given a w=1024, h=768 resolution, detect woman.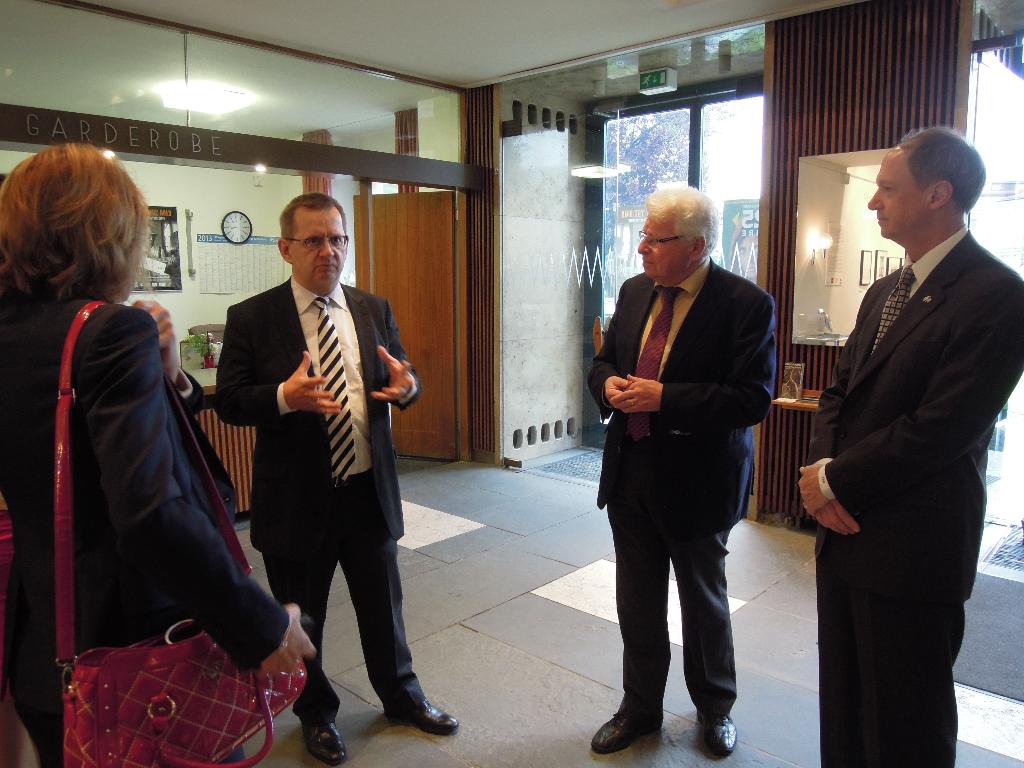
(27,161,266,759).
